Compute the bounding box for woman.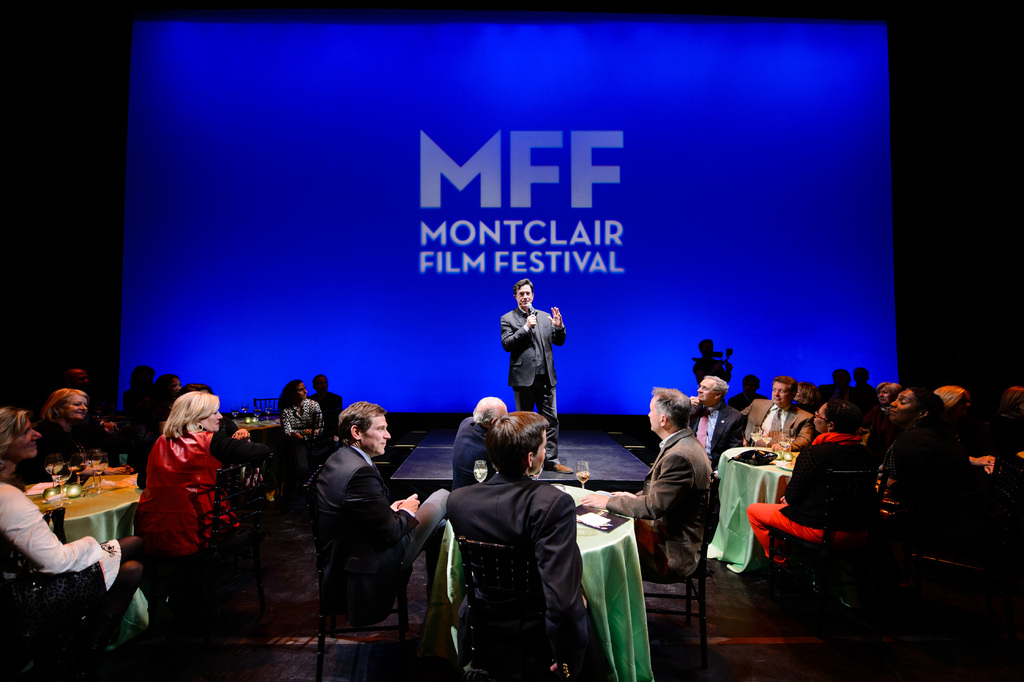
x1=278 y1=379 x2=328 y2=449.
